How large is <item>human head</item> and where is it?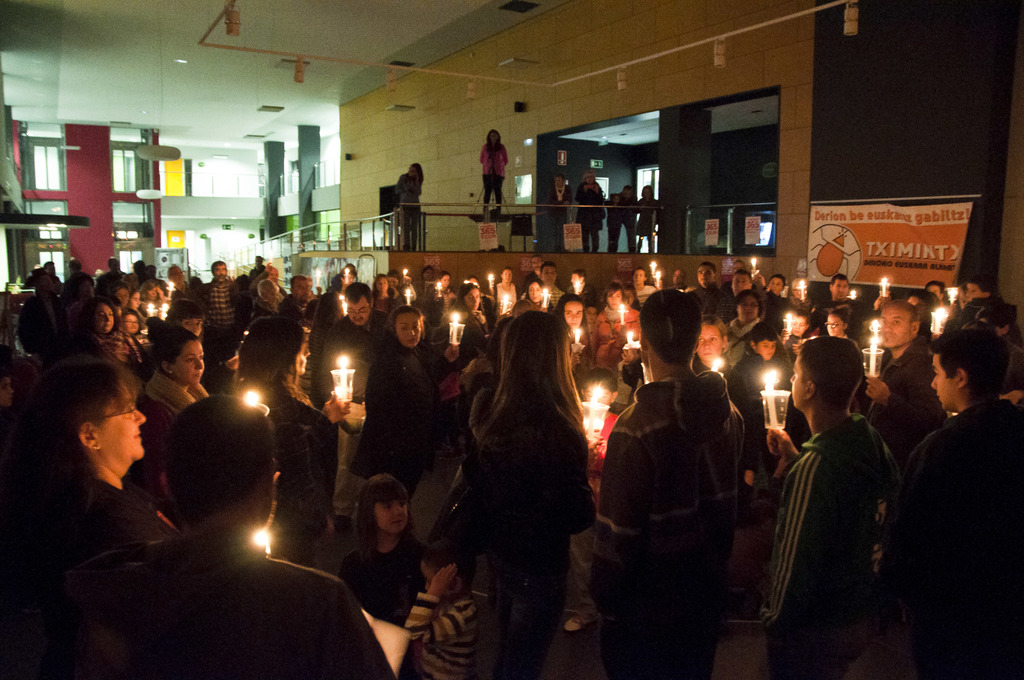
Bounding box: [627,266,646,287].
